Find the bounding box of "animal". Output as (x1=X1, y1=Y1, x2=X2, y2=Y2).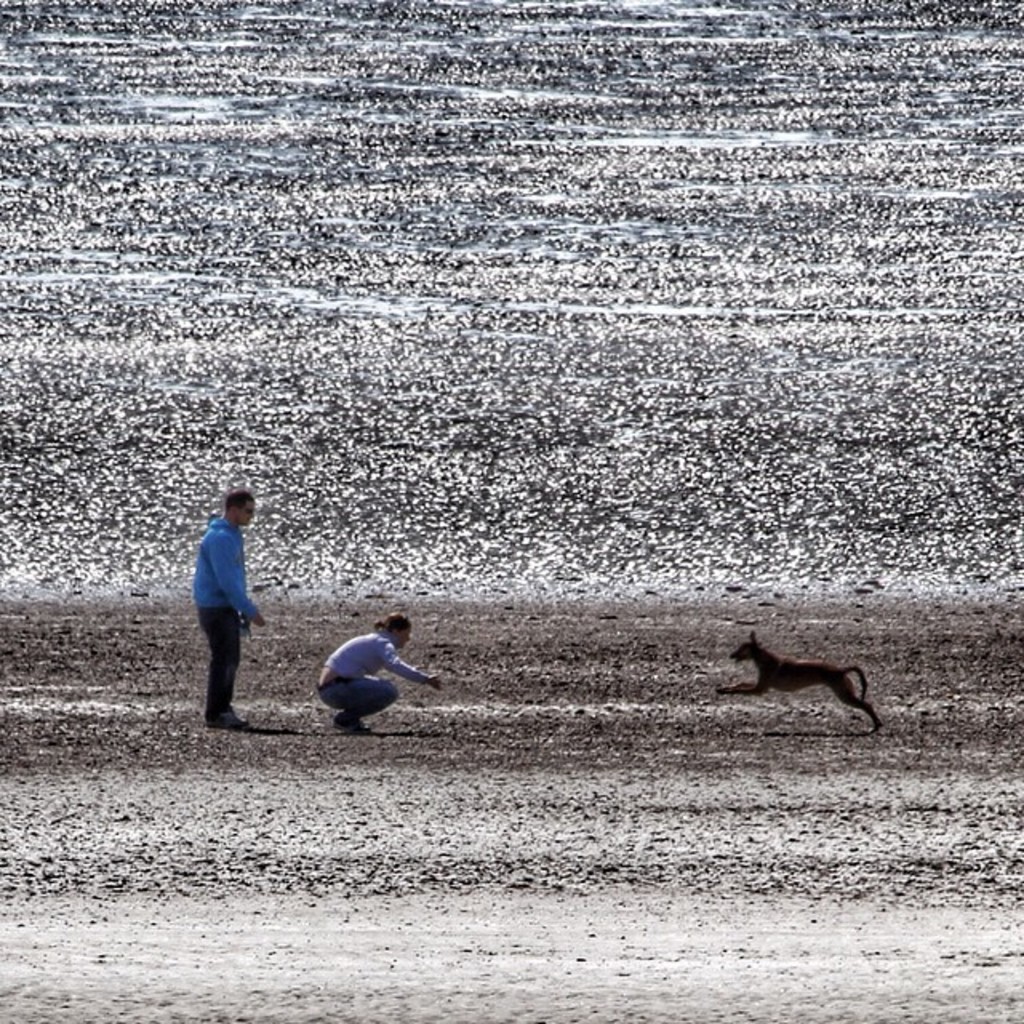
(x1=709, y1=627, x2=885, y2=742).
